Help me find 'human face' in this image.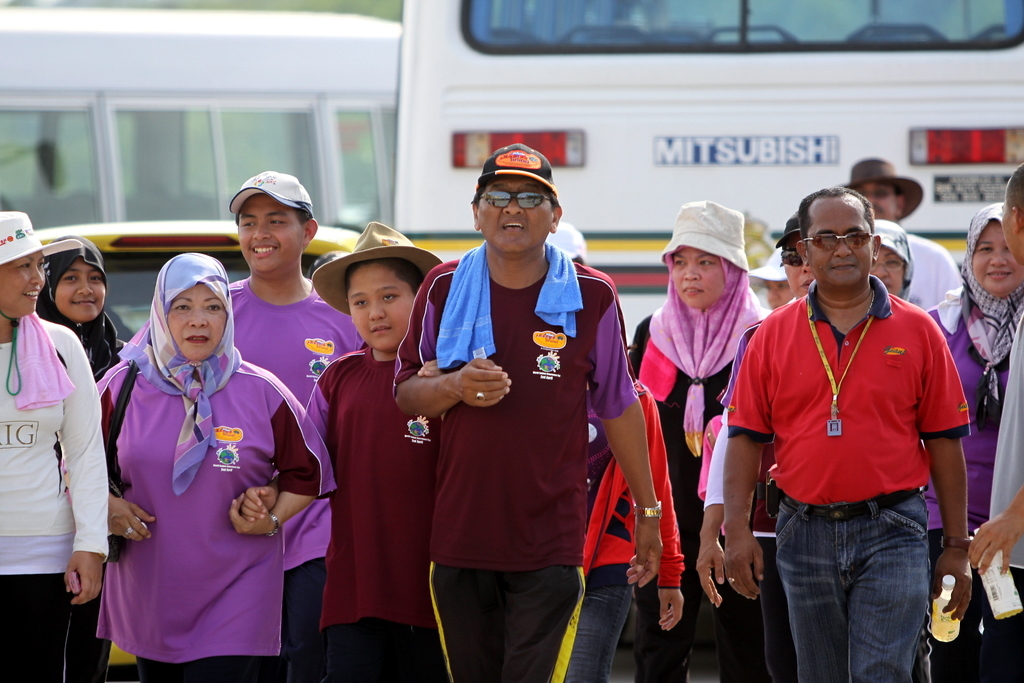
Found it: [1004,183,1019,264].
